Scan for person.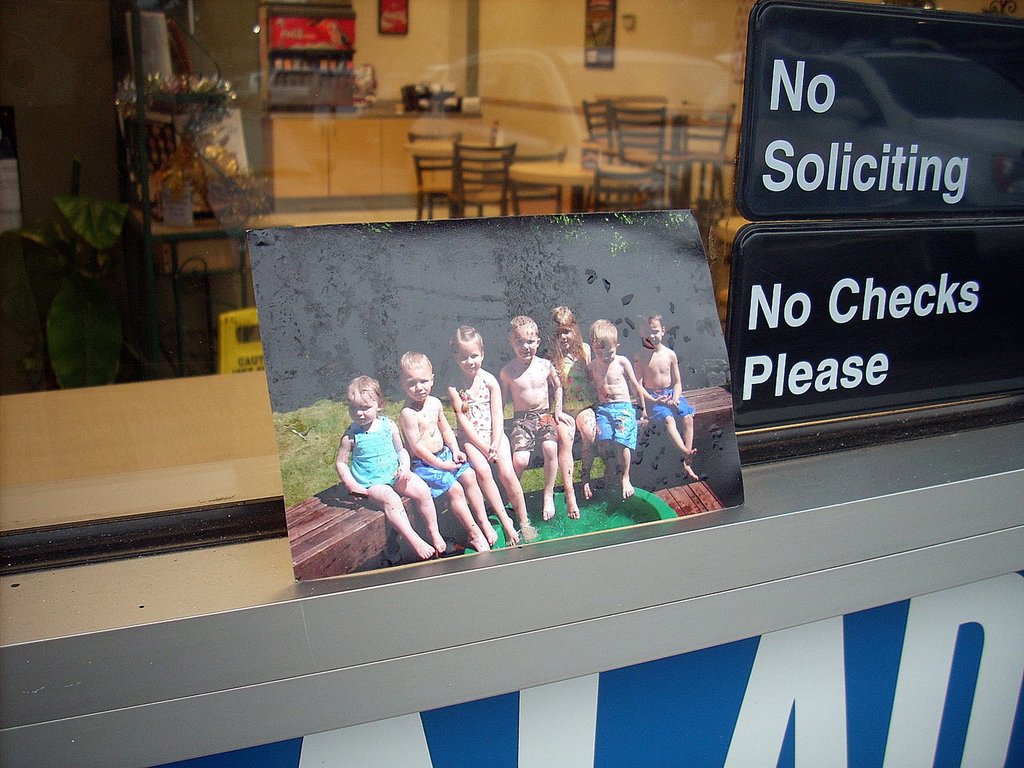
Scan result: (left=399, top=343, right=495, bottom=556).
